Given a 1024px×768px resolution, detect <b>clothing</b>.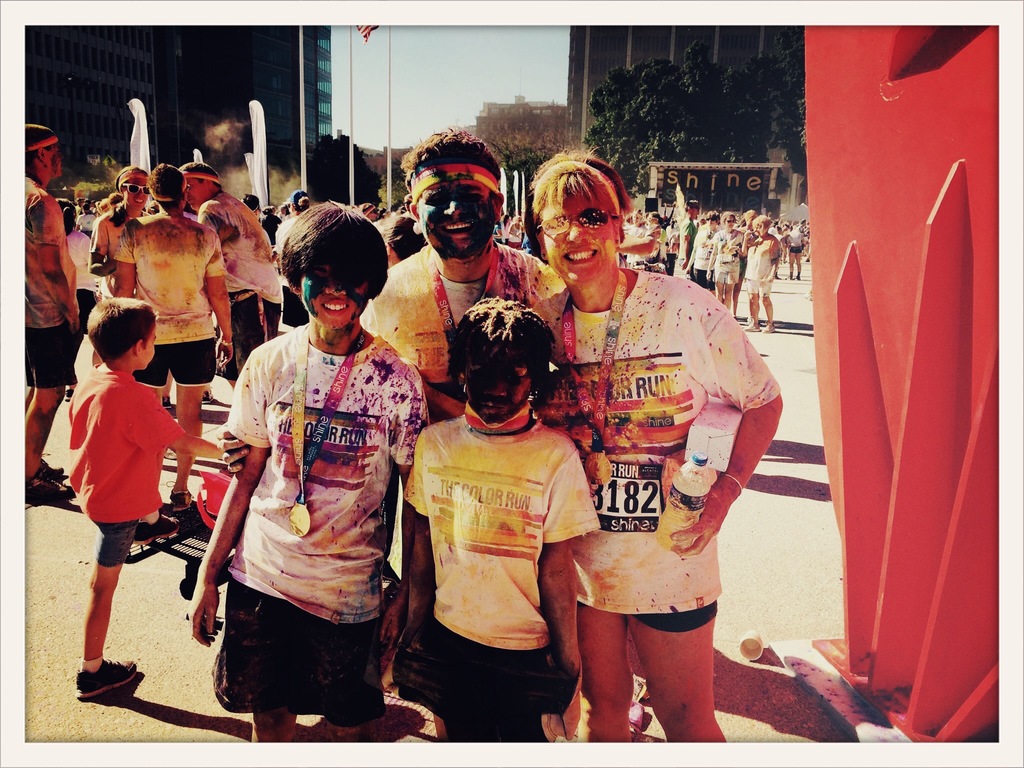
select_region(404, 397, 598, 732).
